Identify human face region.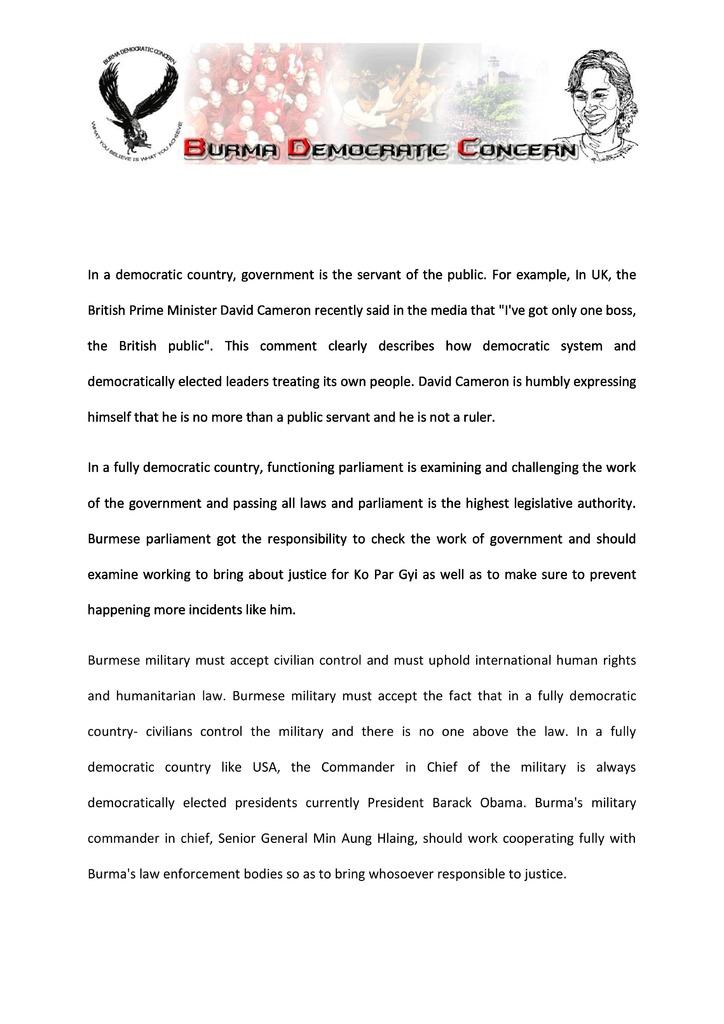
Region: 573,67,622,133.
